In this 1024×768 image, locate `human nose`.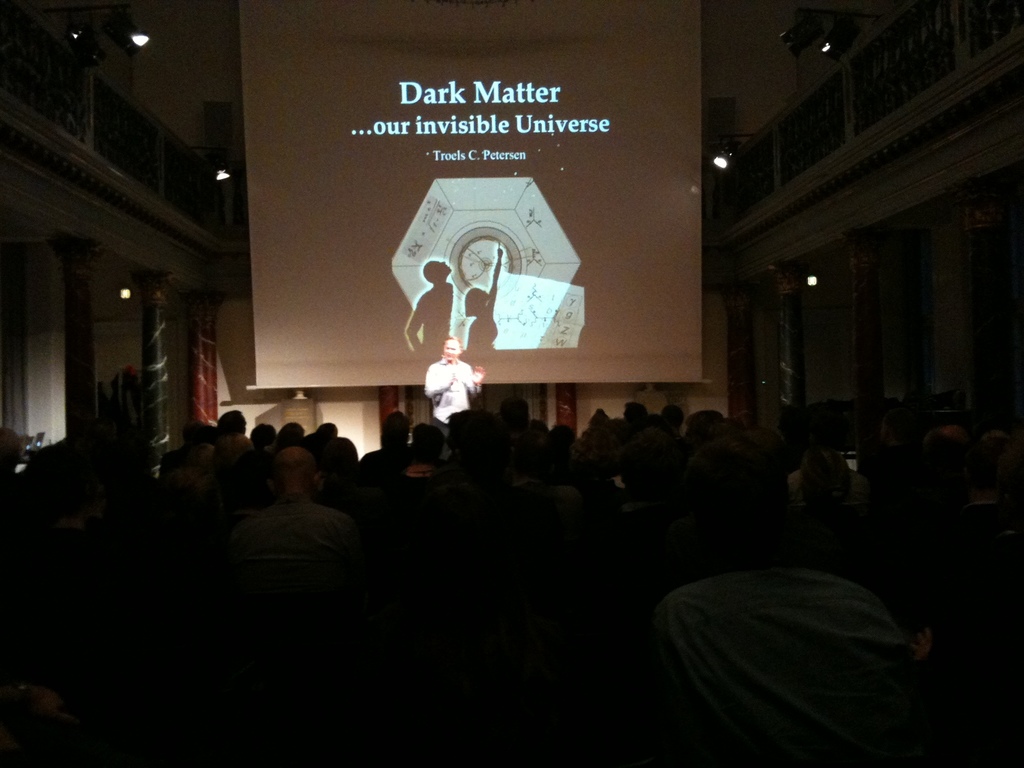
Bounding box: region(443, 260, 447, 265).
